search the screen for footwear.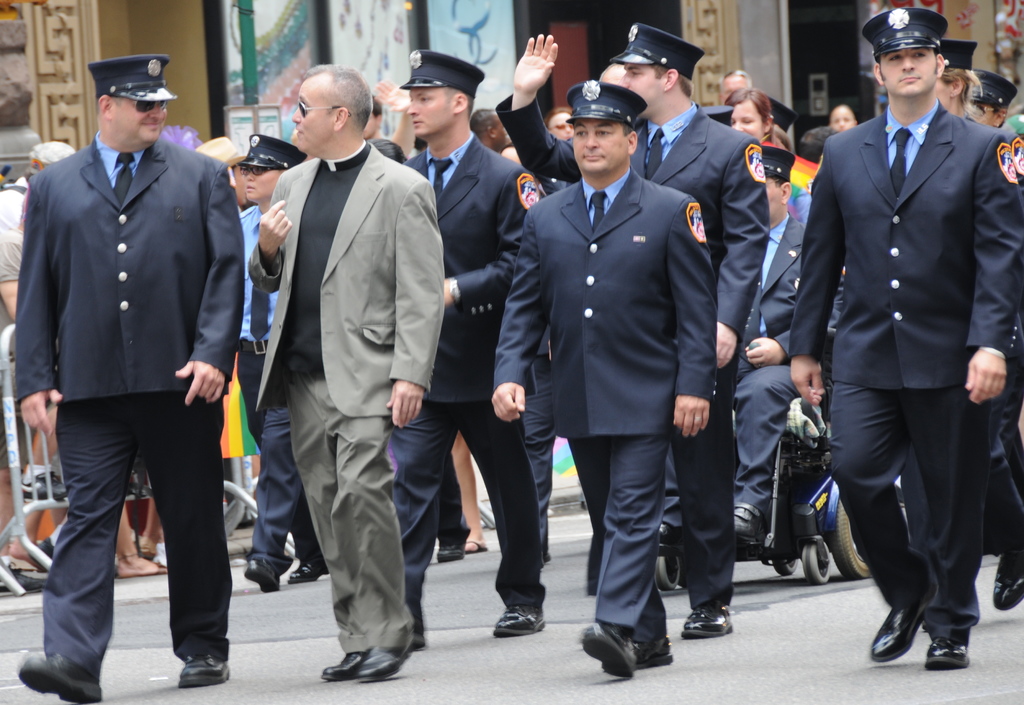
Found at detection(680, 601, 737, 640).
